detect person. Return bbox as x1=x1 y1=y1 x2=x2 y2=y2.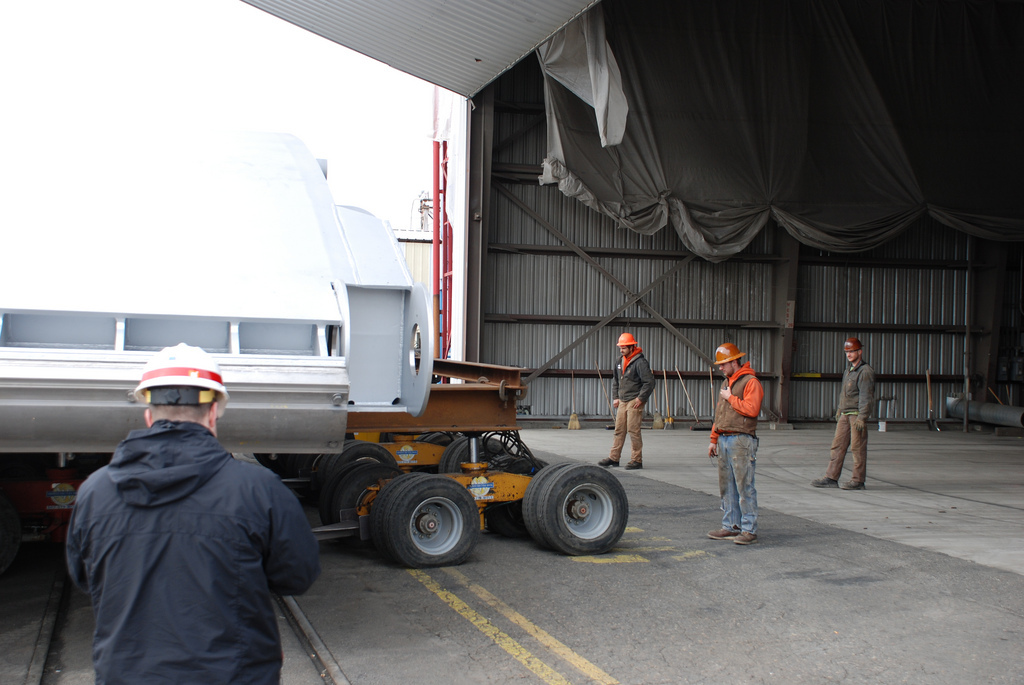
x1=707 y1=336 x2=776 y2=547.
